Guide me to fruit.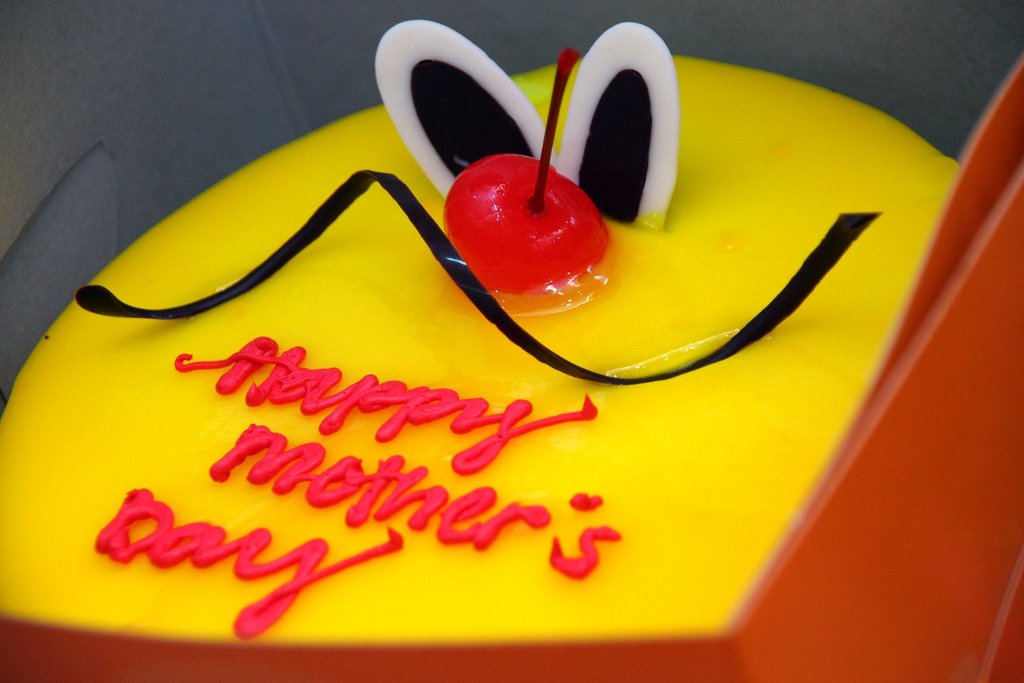
Guidance: (438, 153, 621, 301).
